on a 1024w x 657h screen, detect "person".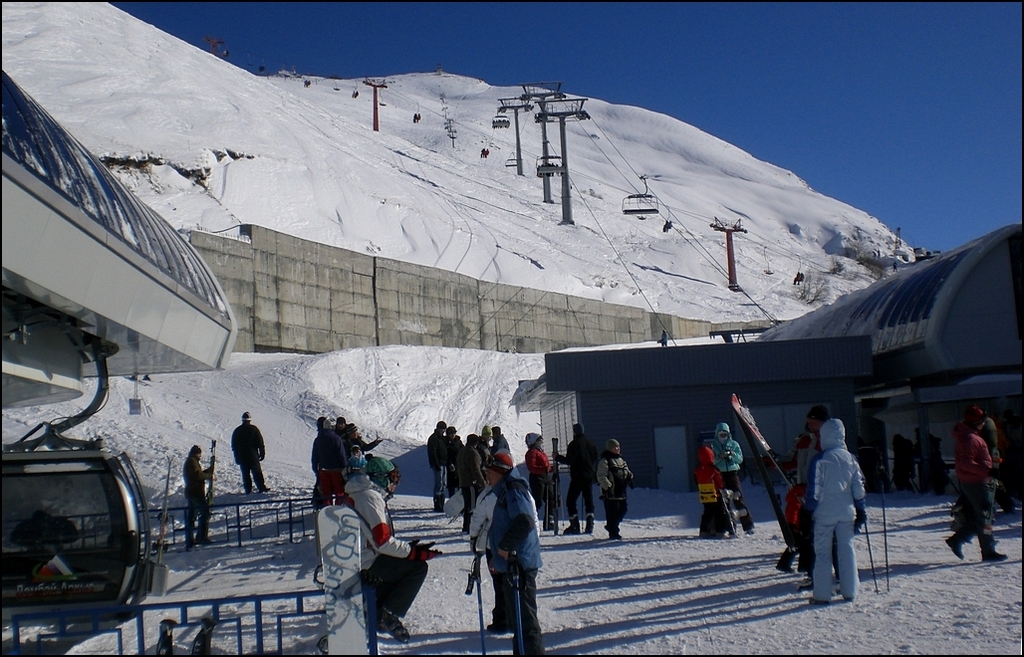
pyautogui.locateOnScreen(523, 428, 556, 533).
